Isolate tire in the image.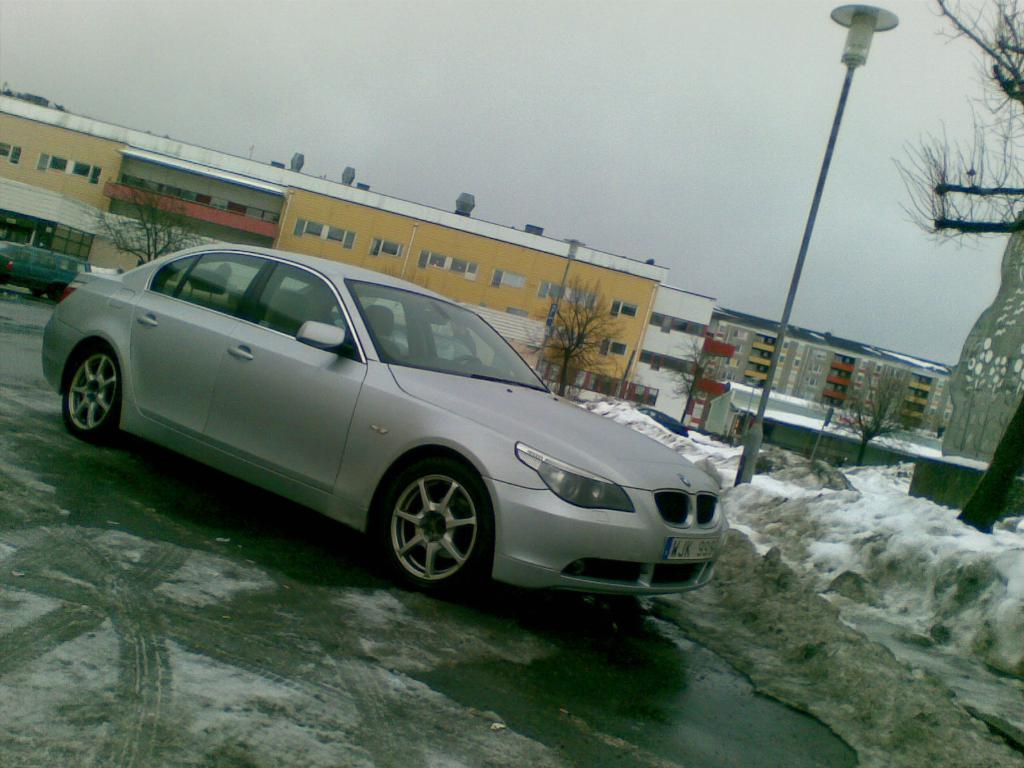
Isolated region: Rect(29, 291, 46, 300).
